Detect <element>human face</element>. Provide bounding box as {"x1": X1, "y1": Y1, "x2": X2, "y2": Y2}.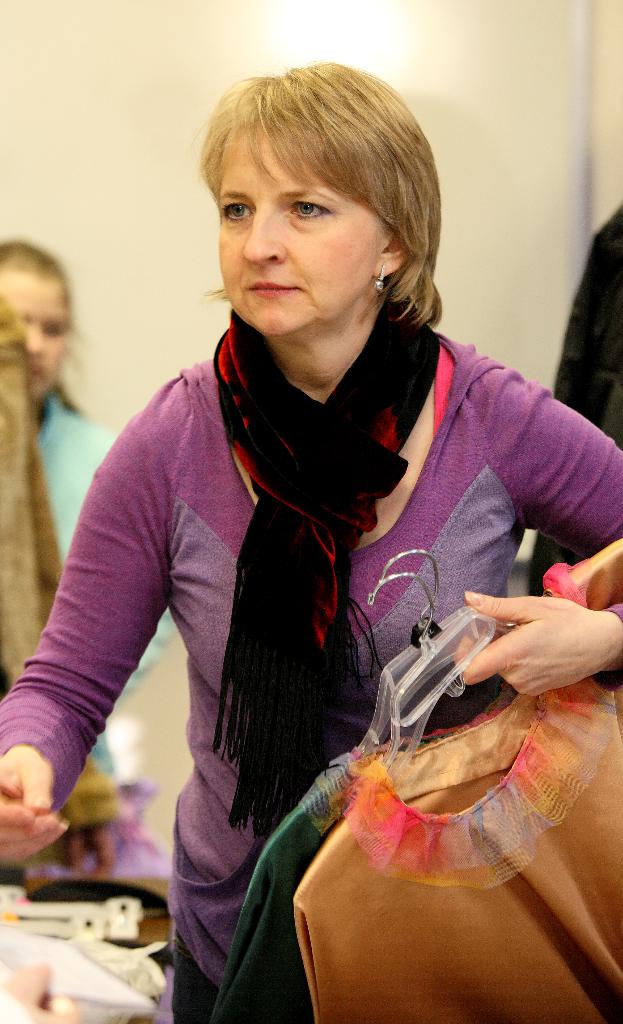
{"x1": 0, "y1": 277, "x2": 73, "y2": 401}.
